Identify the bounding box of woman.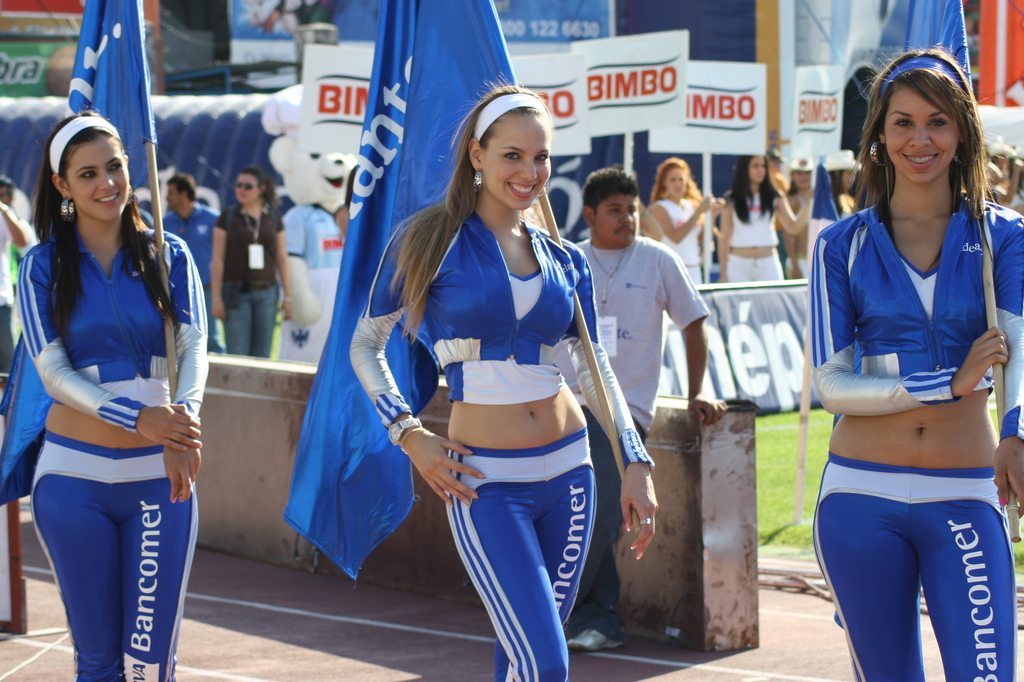
box(640, 159, 719, 286).
